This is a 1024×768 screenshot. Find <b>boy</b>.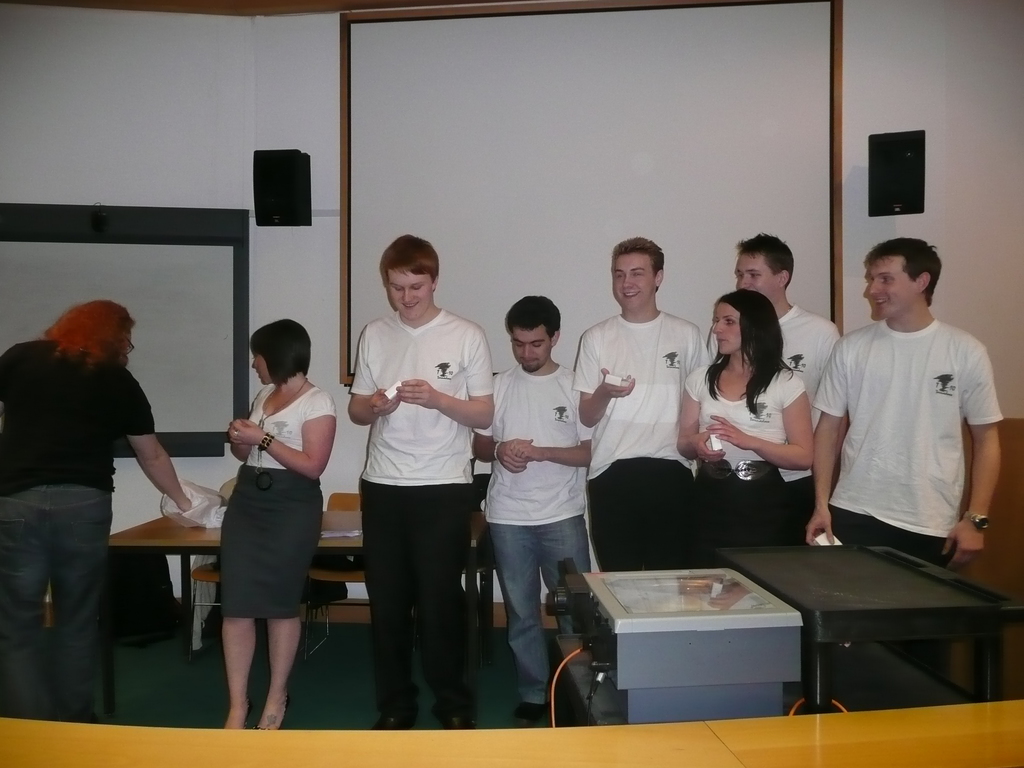
Bounding box: [468, 286, 602, 686].
